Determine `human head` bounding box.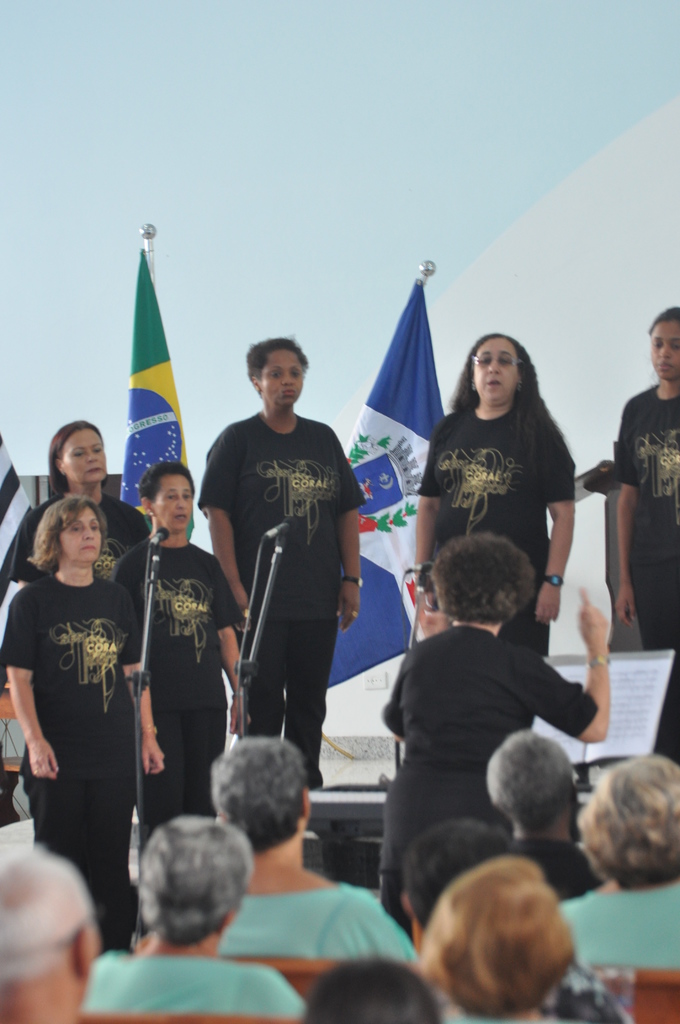
Determined: 206,734,312,855.
